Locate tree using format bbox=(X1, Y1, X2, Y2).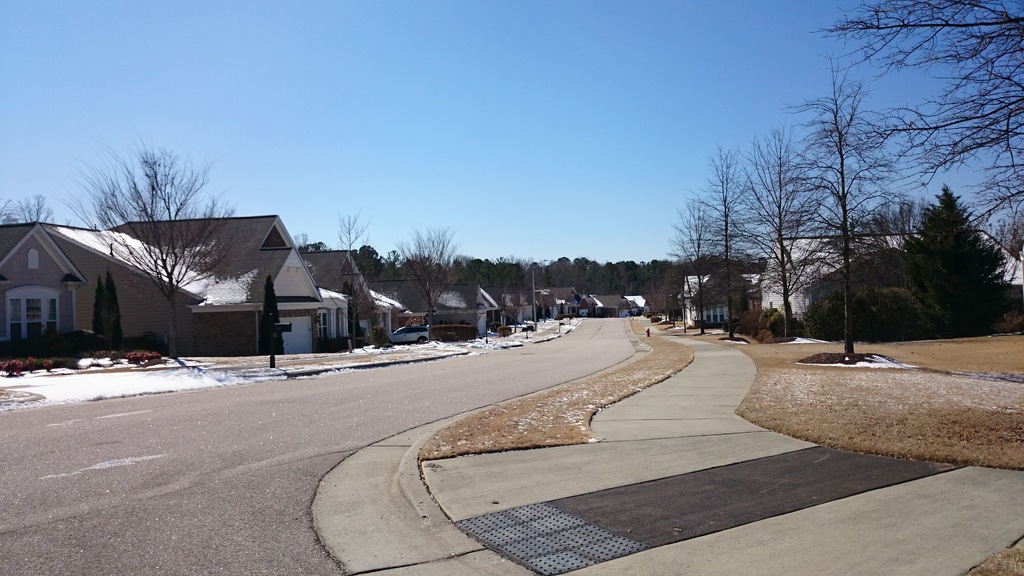
bbox=(518, 262, 556, 282).
